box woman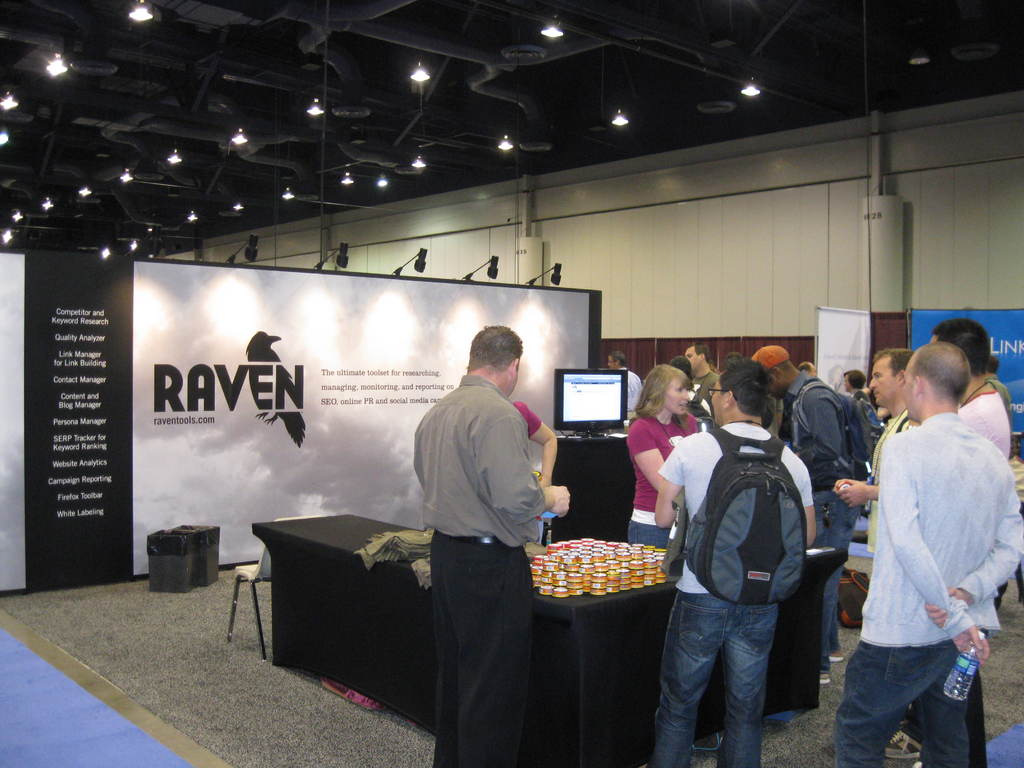
x1=627, y1=360, x2=700, y2=554
